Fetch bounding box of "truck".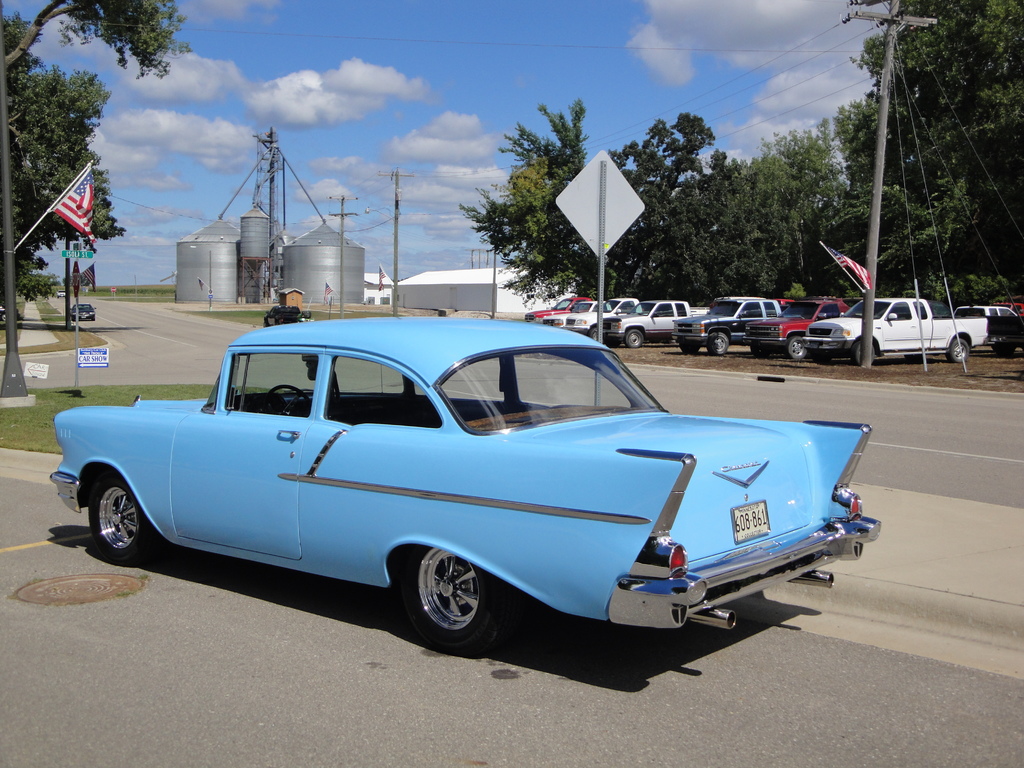
Bbox: crop(523, 290, 600, 324).
